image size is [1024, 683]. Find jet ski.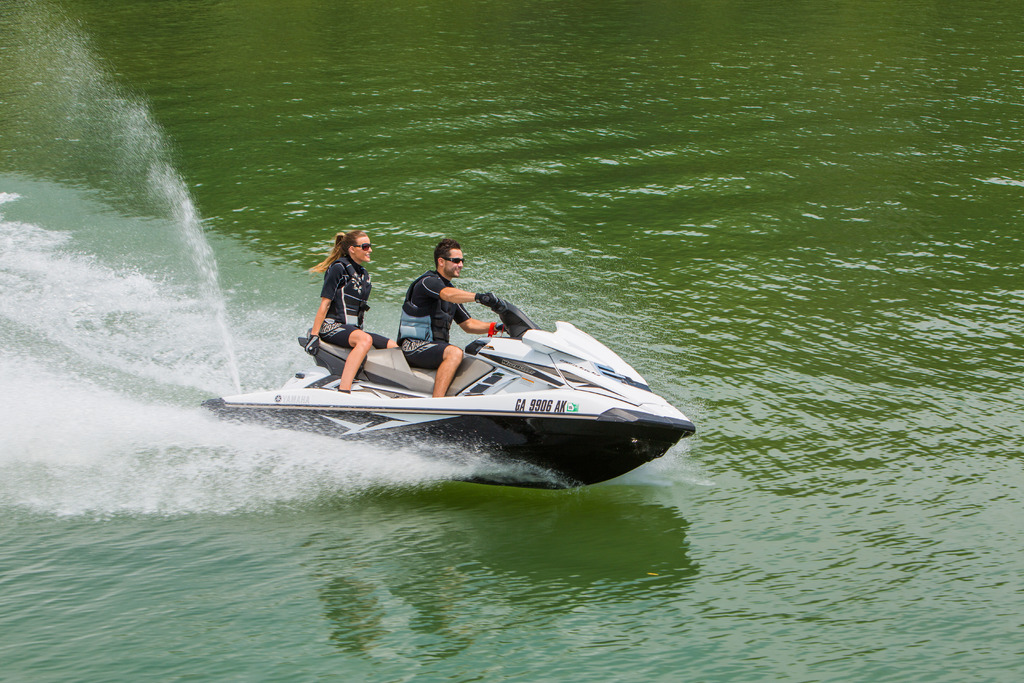
bbox=(201, 288, 696, 491).
